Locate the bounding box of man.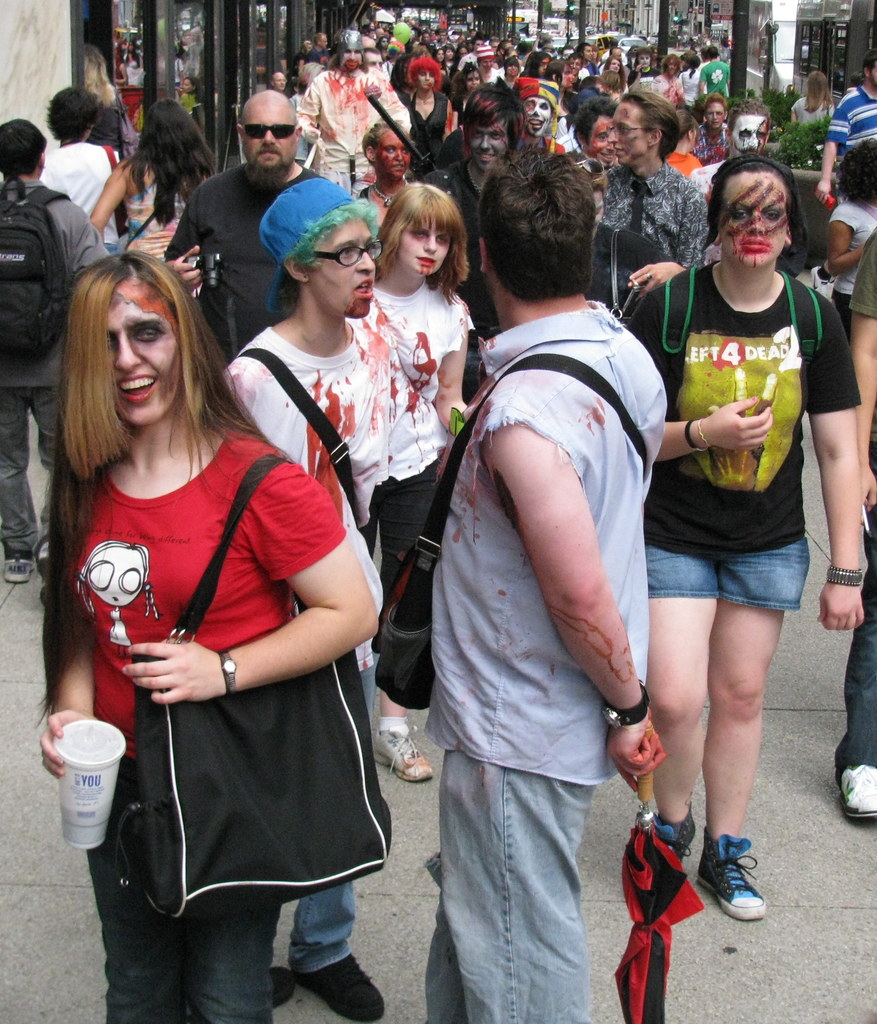
Bounding box: box=[0, 113, 117, 589].
